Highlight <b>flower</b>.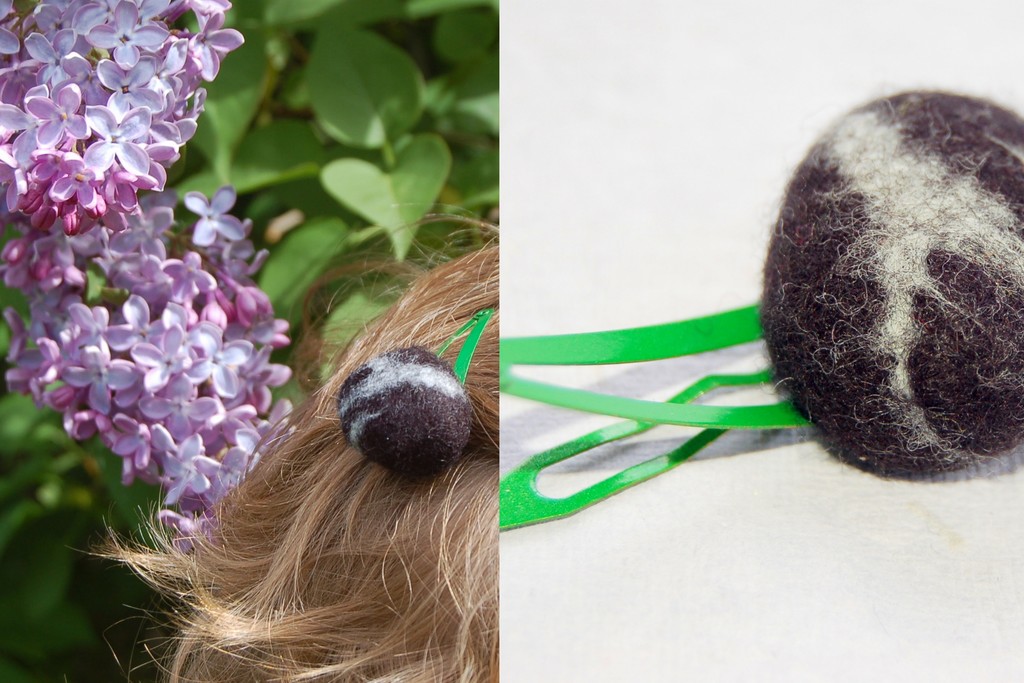
Highlighted region: 81,101,152,178.
